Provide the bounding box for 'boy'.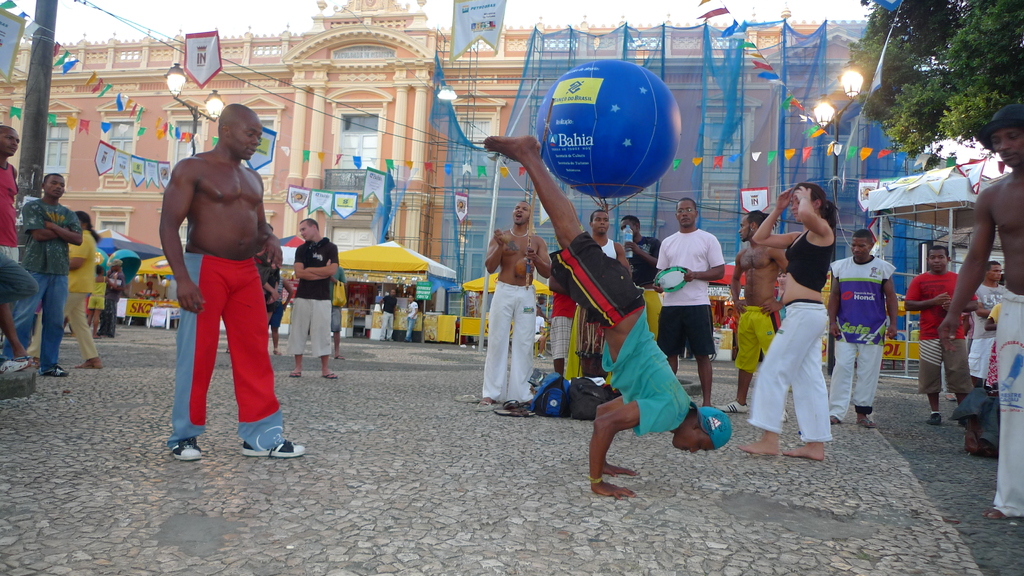
crop(584, 205, 627, 383).
